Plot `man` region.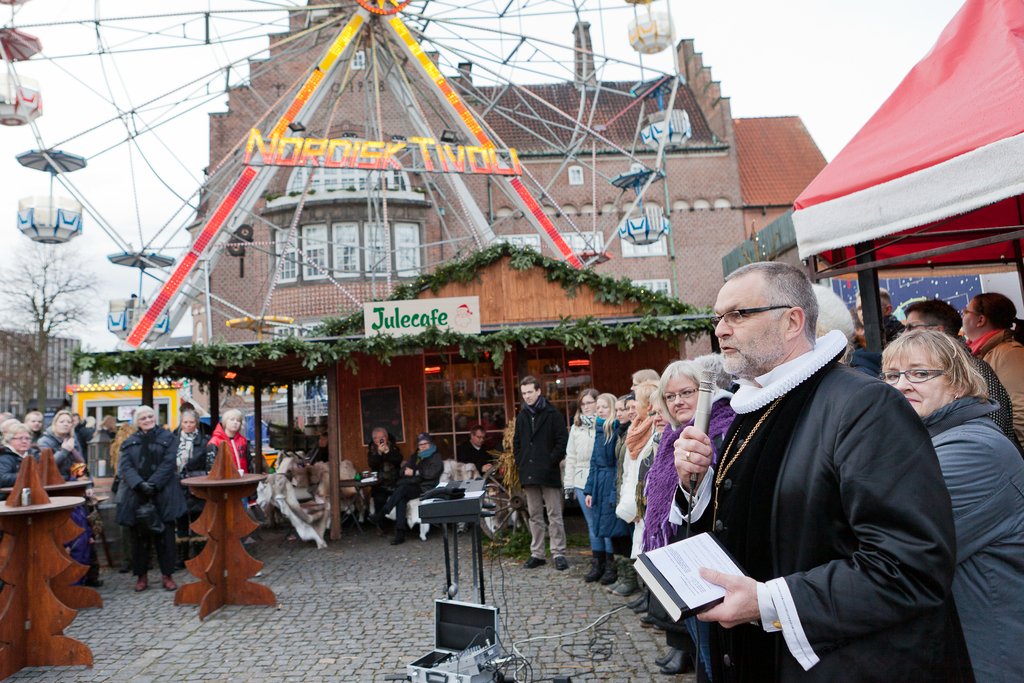
Plotted at (447,425,497,534).
